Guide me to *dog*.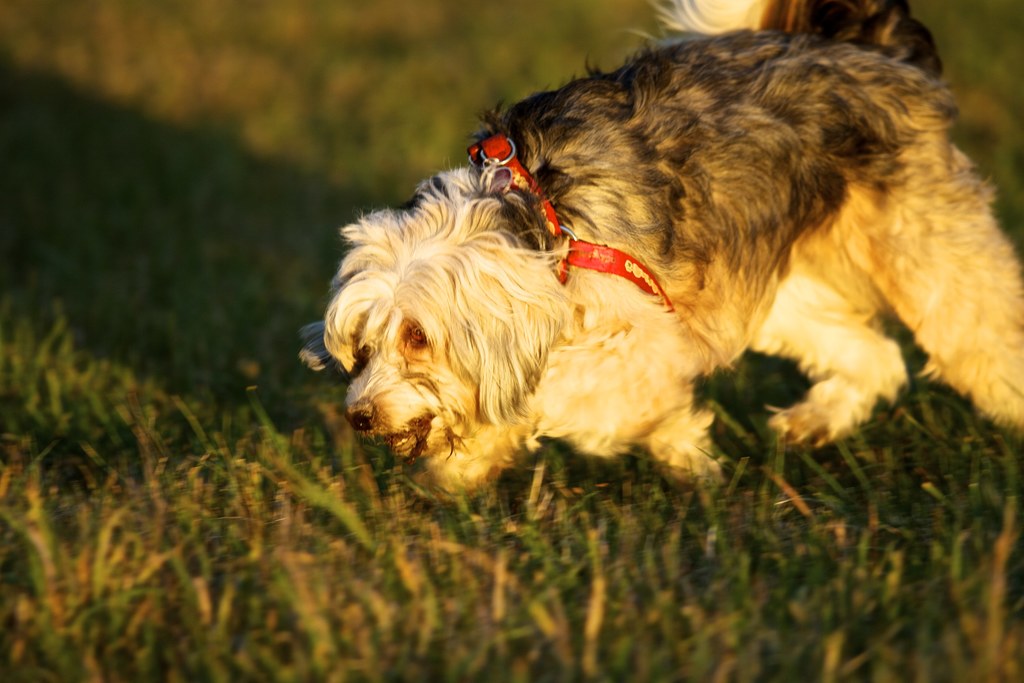
Guidance: crop(295, 0, 1023, 502).
